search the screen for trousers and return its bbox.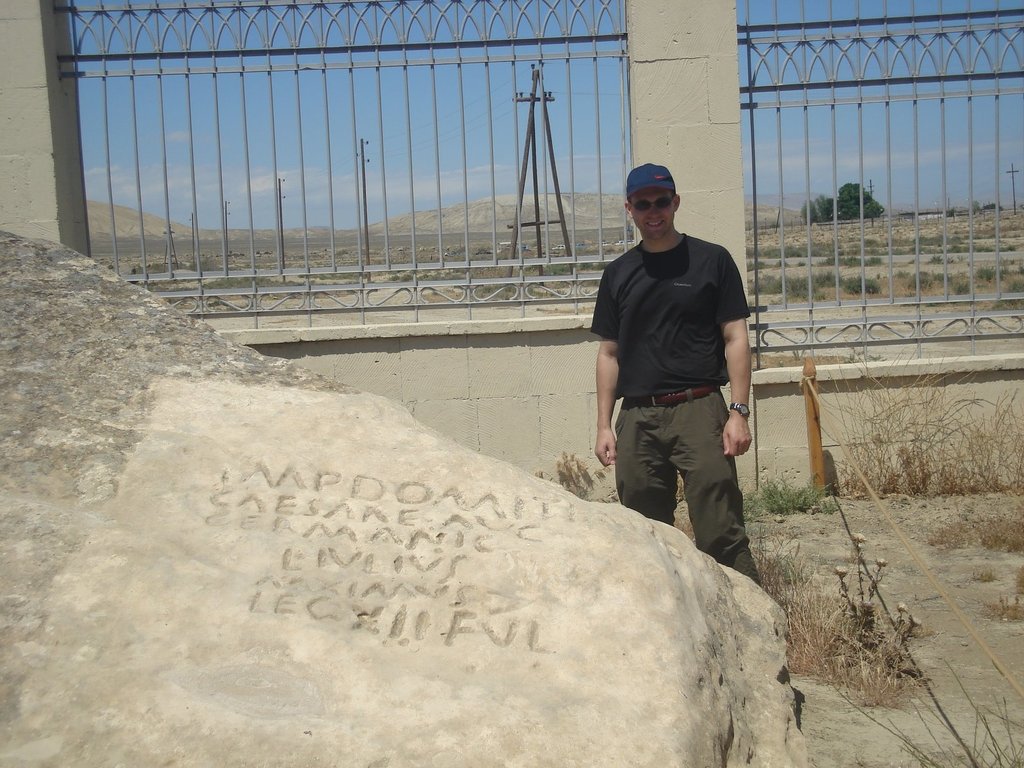
Found: x1=611 y1=384 x2=756 y2=582.
